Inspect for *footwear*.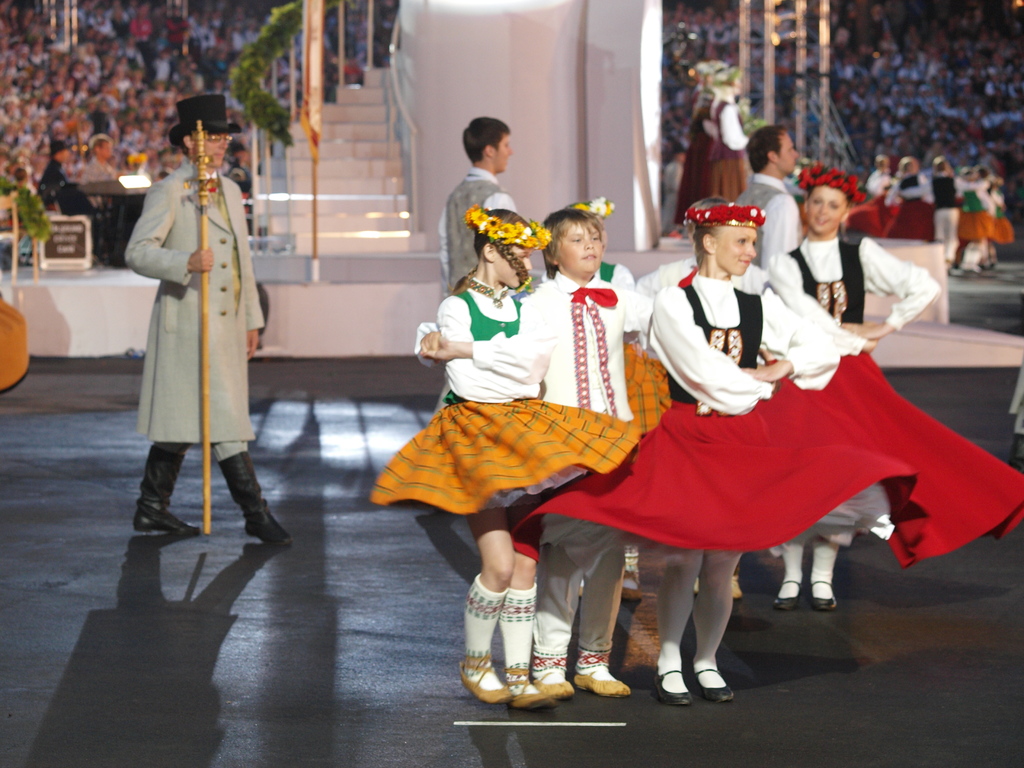
Inspection: <region>683, 664, 737, 703</region>.
